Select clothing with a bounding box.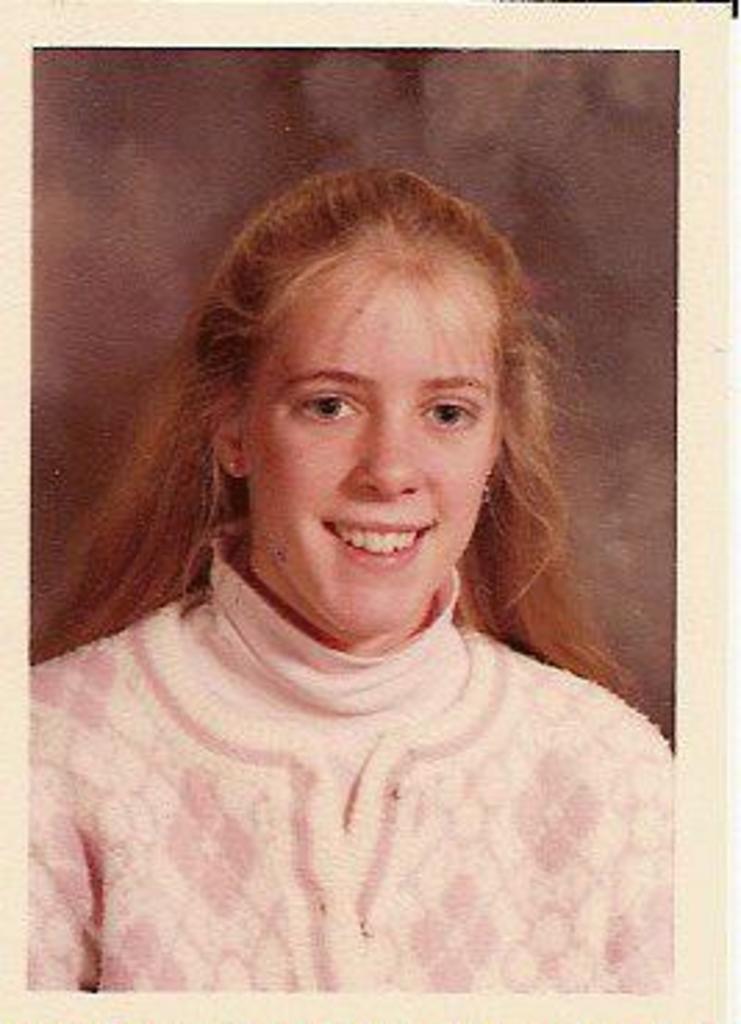
pyautogui.locateOnScreen(25, 524, 666, 993).
